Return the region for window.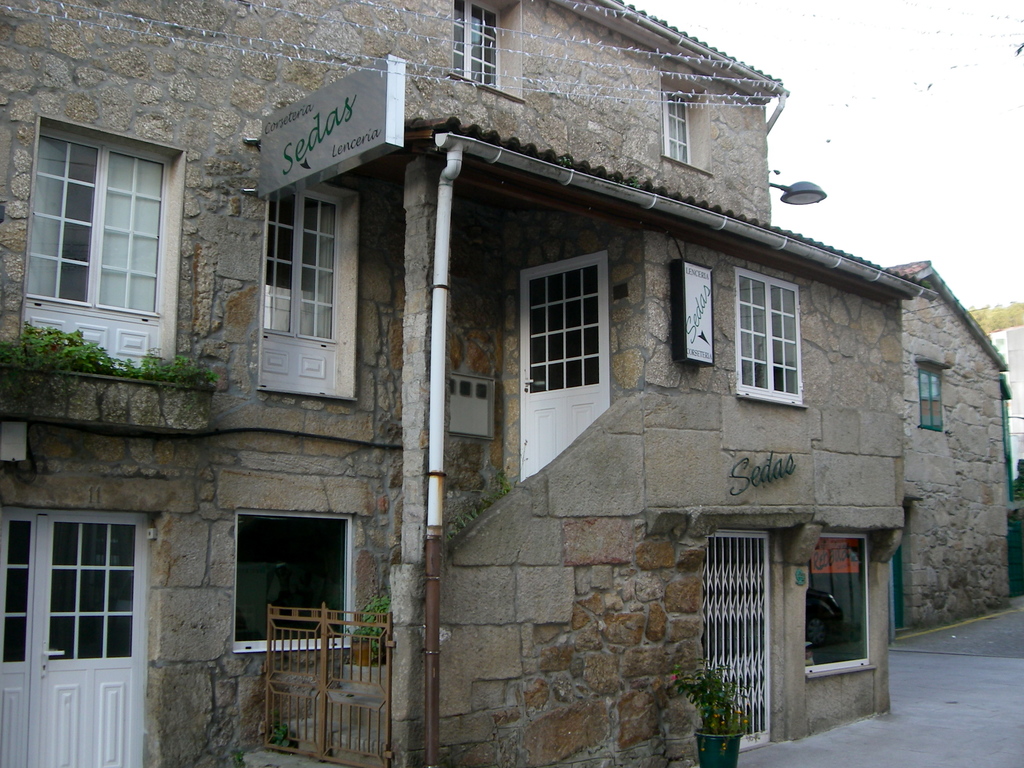
(265, 189, 360, 397).
